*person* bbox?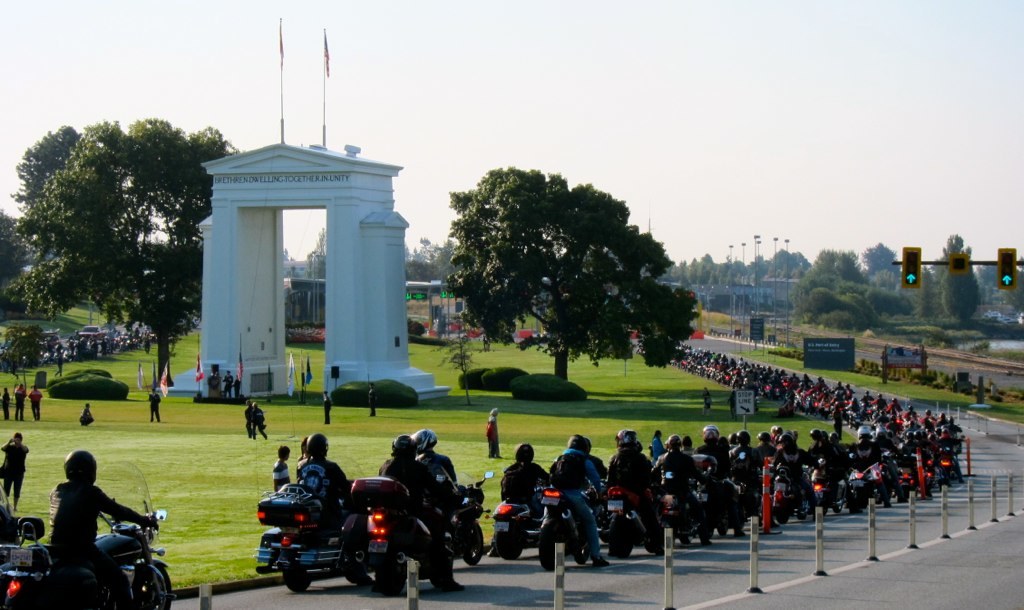
x1=377, y1=437, x2=458, y2=535
